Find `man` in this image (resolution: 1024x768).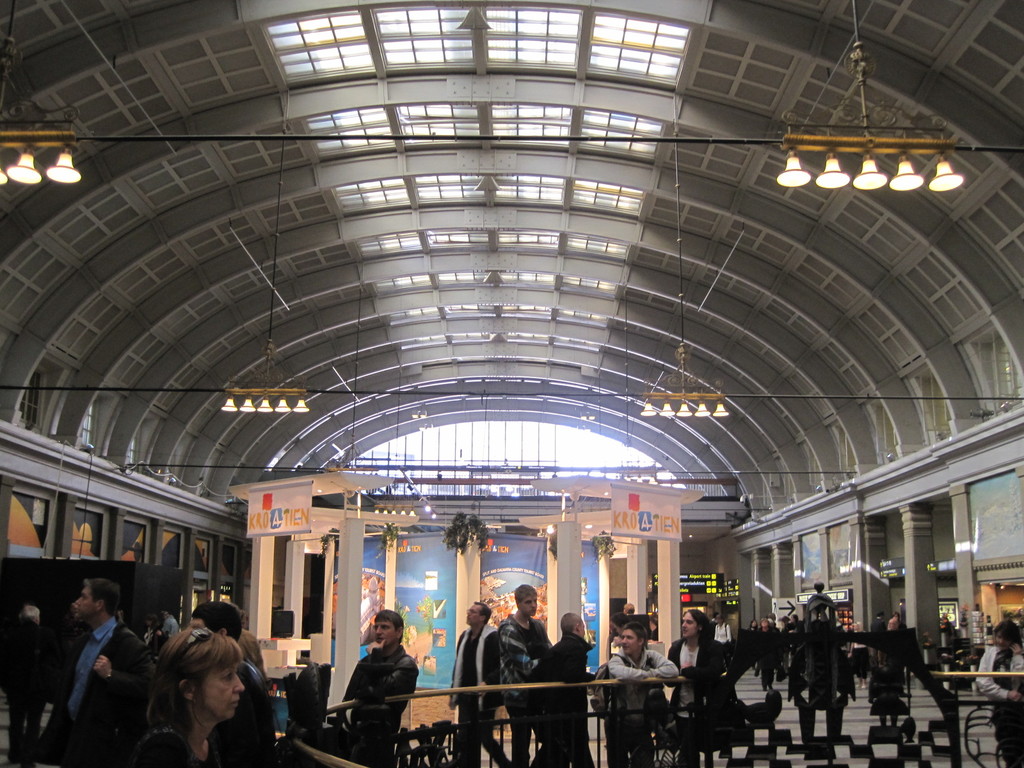
<box>526,610,594,767</box>.
